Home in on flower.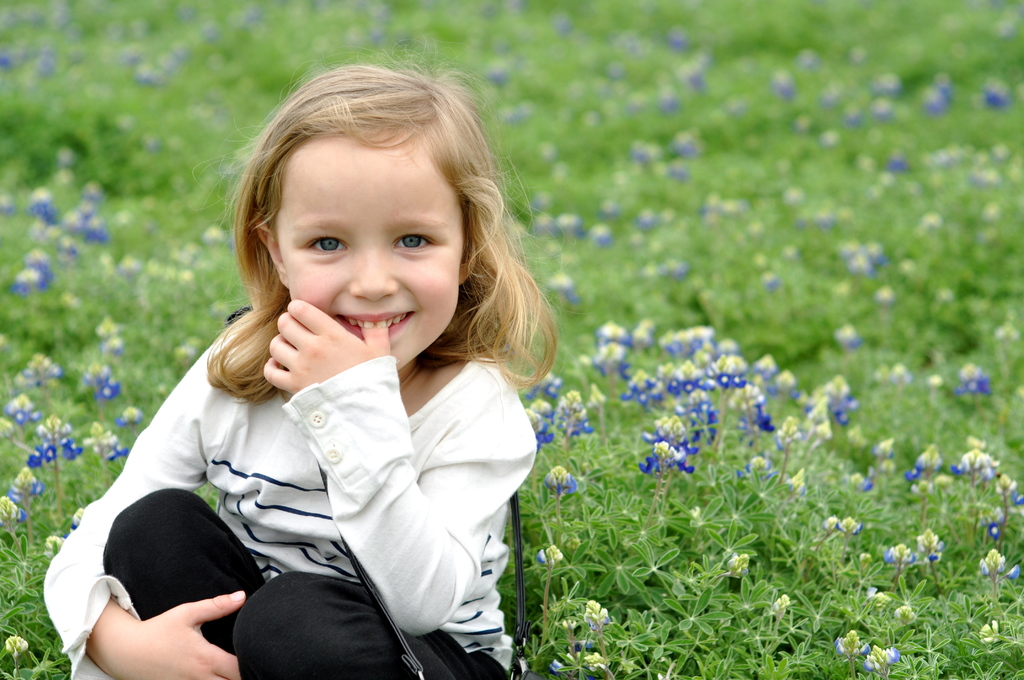
Homed in at x1=959 y1=360 x2=995 y2=407.
